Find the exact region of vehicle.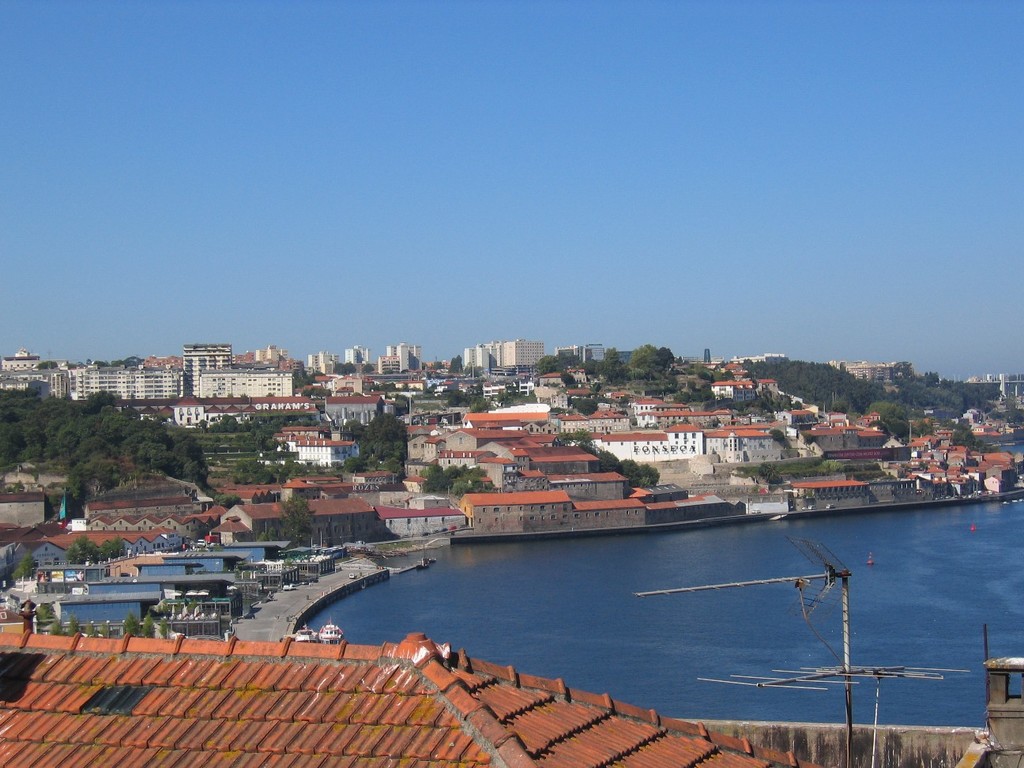
Exact region: x1=826, y1=500, x2=835, y2=510.
